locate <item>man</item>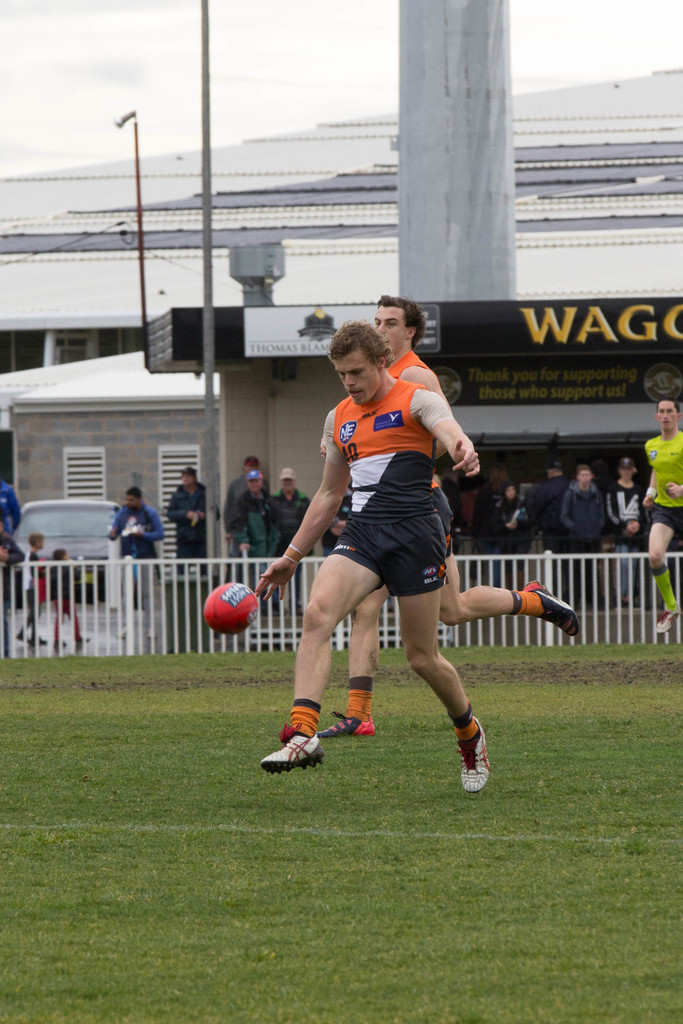
bbox(227, 470, 290, 617)
